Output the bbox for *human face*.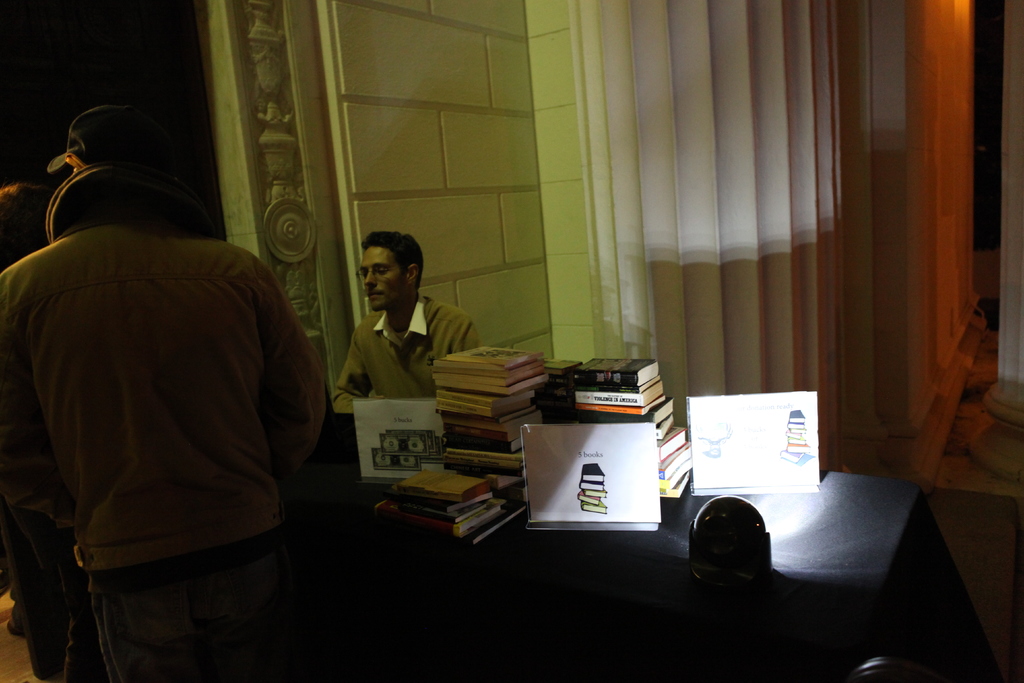
<bbox>364, 251, 405, 311</bbox>.
